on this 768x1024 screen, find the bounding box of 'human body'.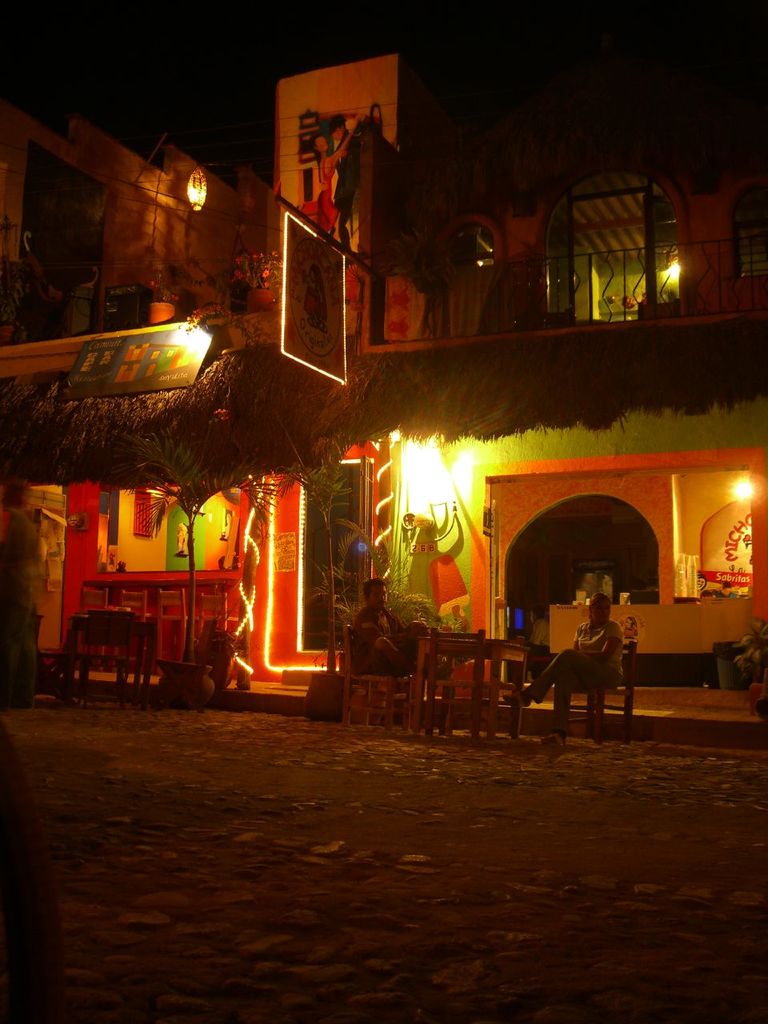
Bounding box: detection(346, 603, 451, 681).
